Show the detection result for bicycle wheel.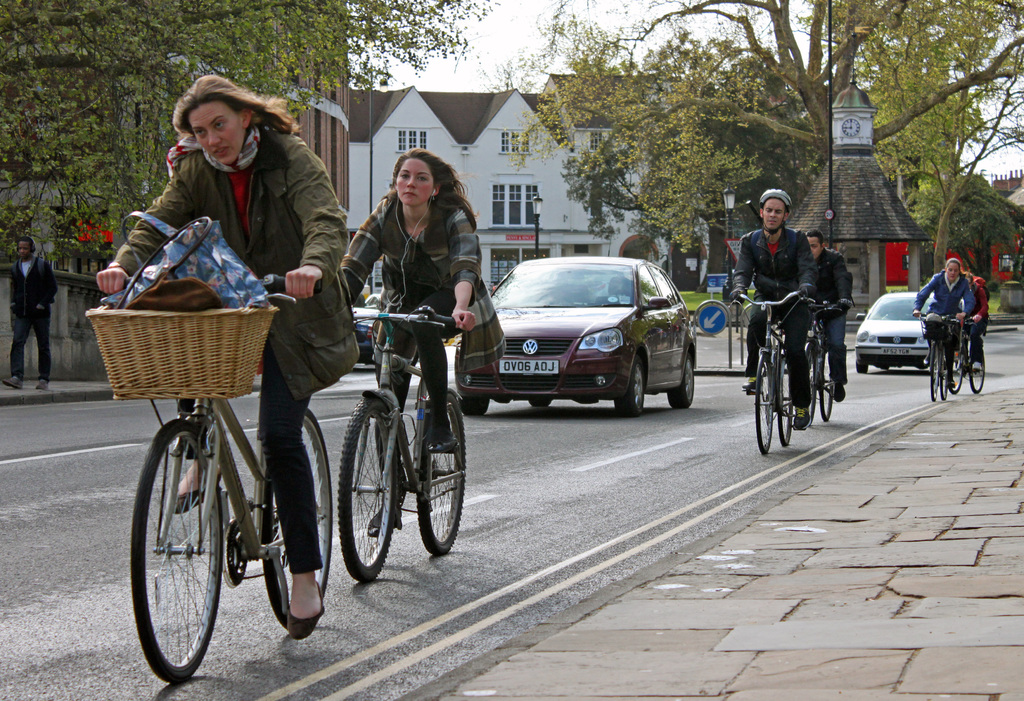
(left=941, top=348, right=961, bottom=397).
